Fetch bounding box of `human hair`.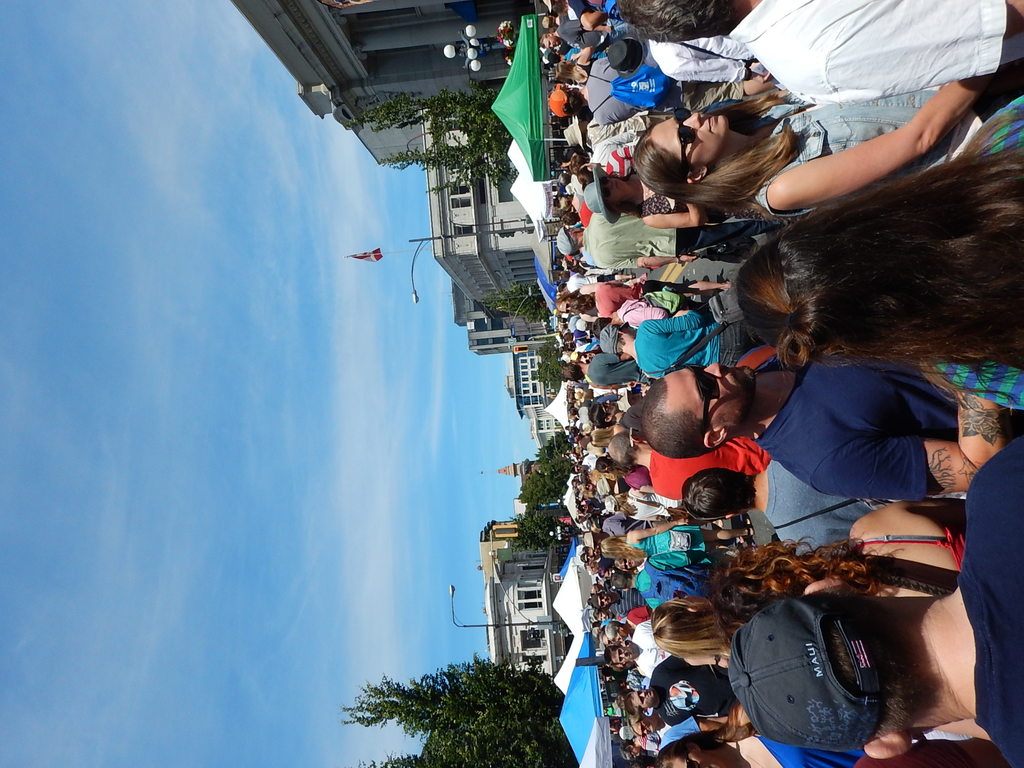
Bbox: 738,150,1023,374.
